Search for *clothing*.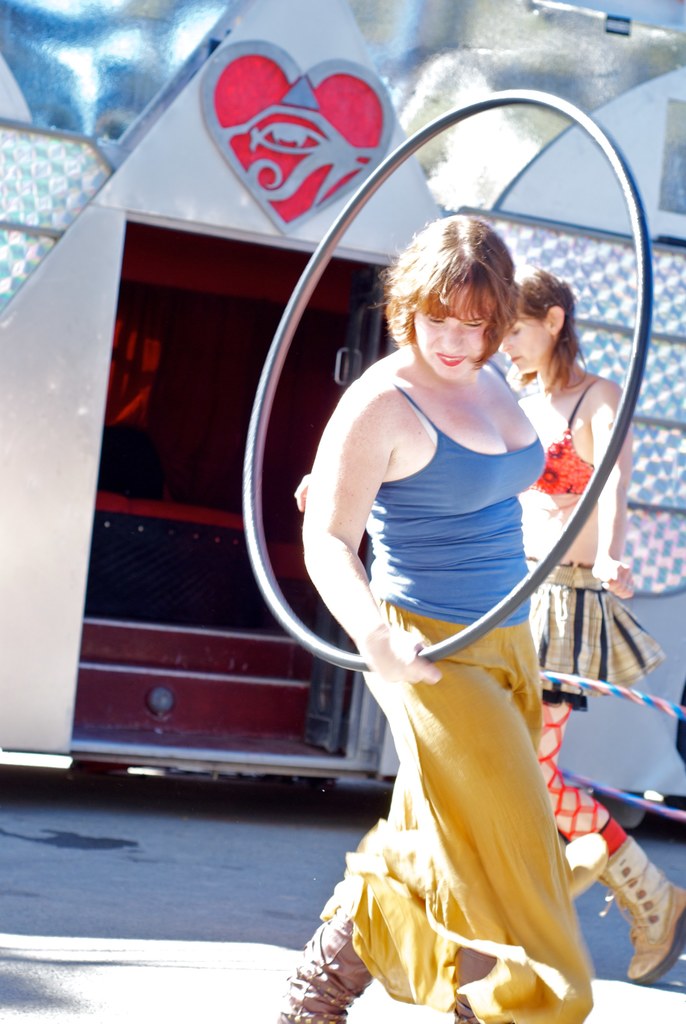
Found at bbox=[318, 356, 597, 1023].
